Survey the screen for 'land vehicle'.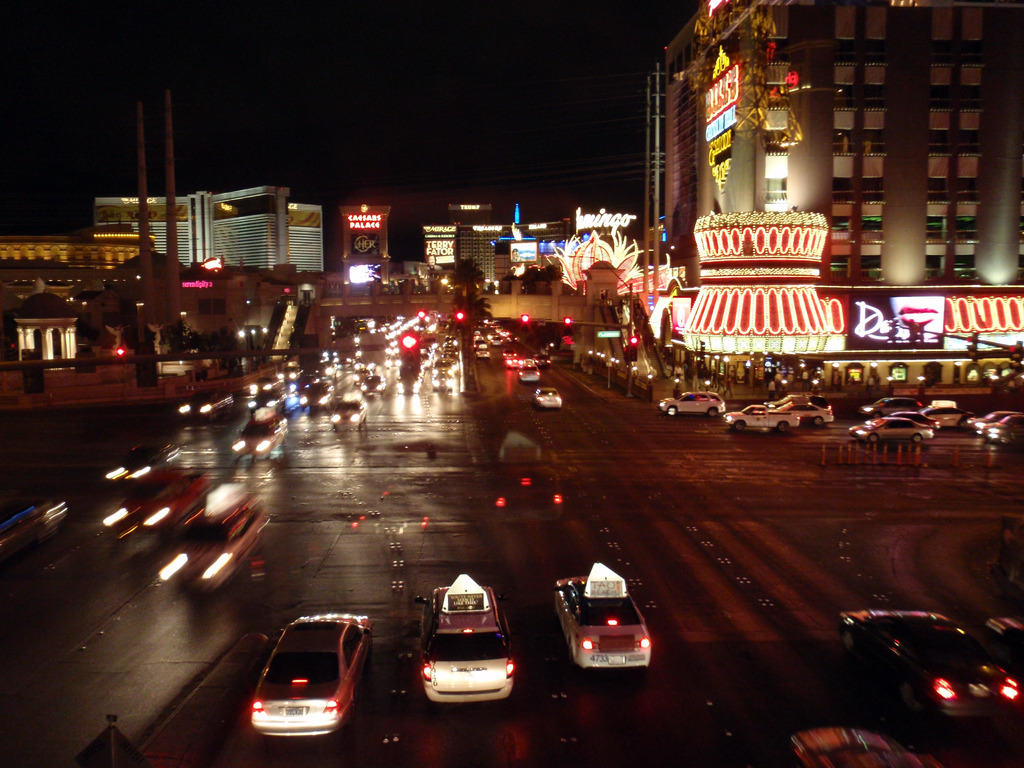
Survey found: <region>245, 386, 287, 410</region>.
